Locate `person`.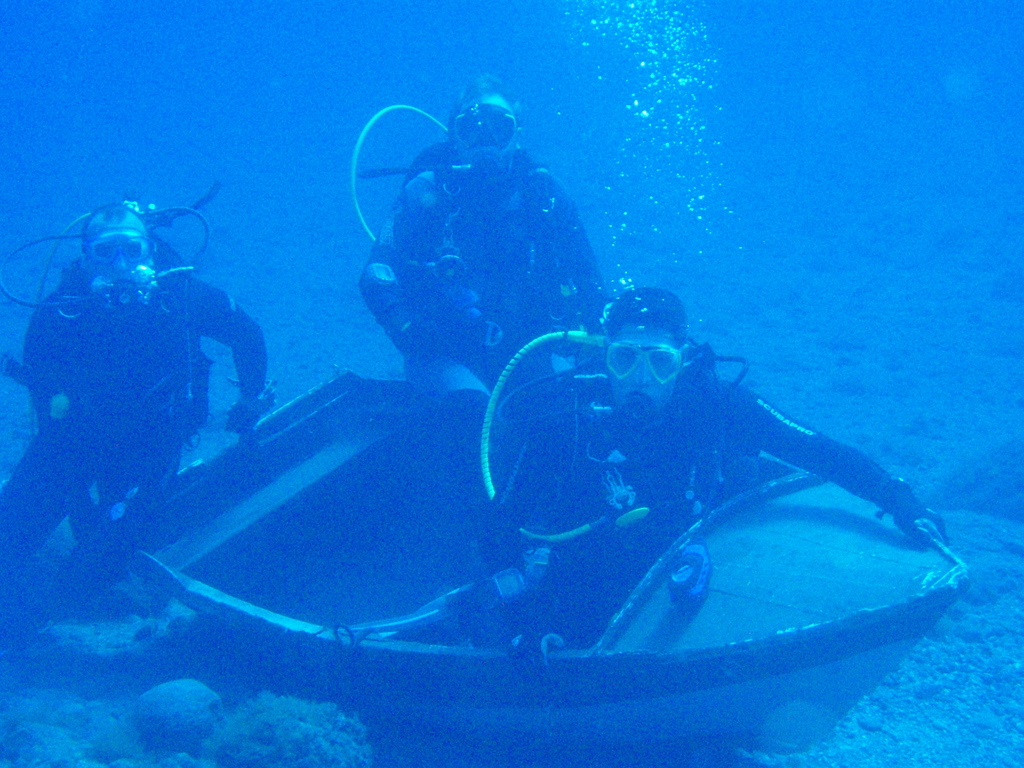
Bounding box: 33:154:262:668.
